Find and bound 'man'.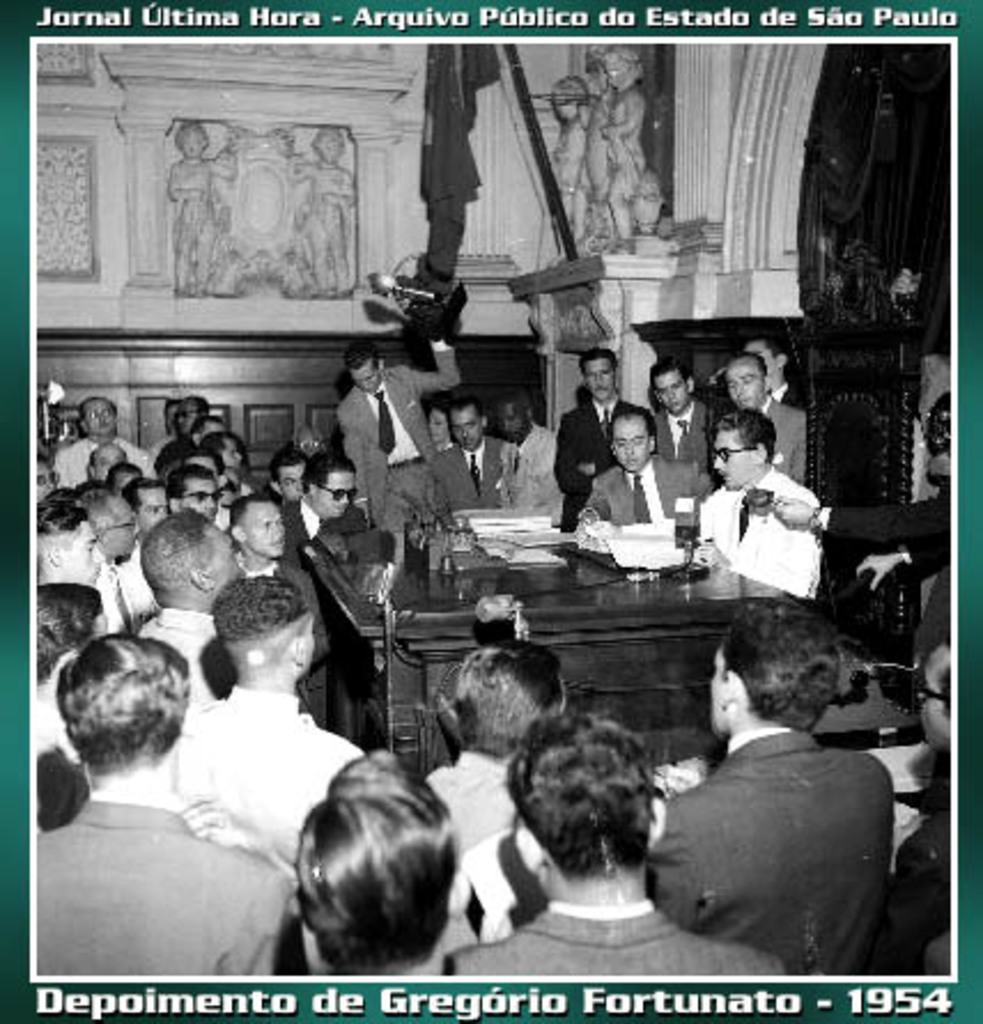
Bound: (left=740, top=331, right=808, bottom=404).
